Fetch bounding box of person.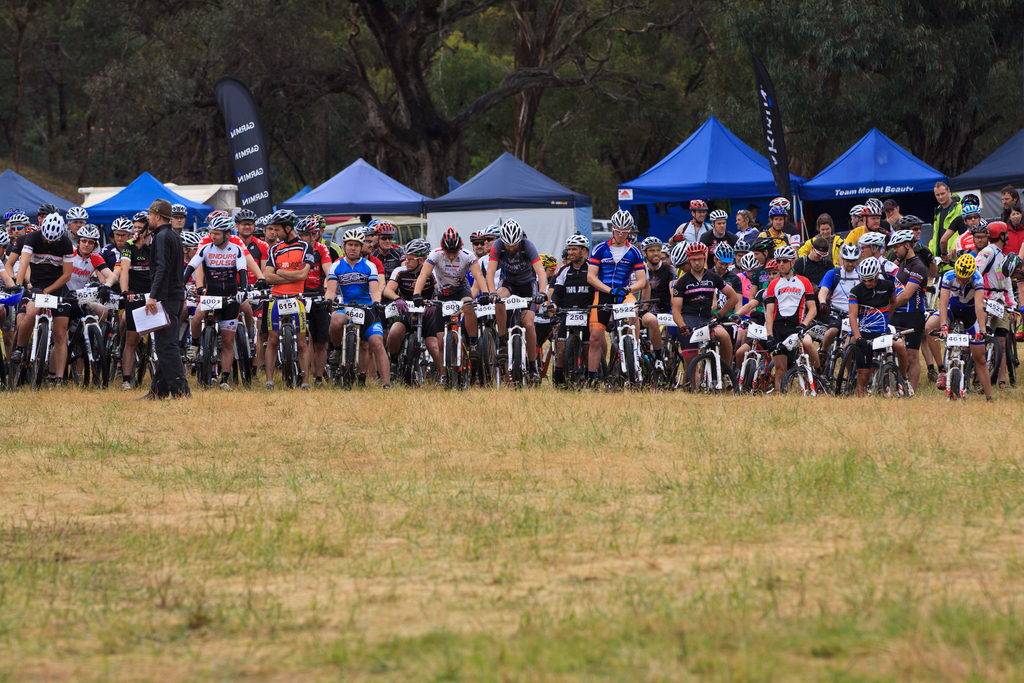
Bbox: box(266, 204, 314, 336).
